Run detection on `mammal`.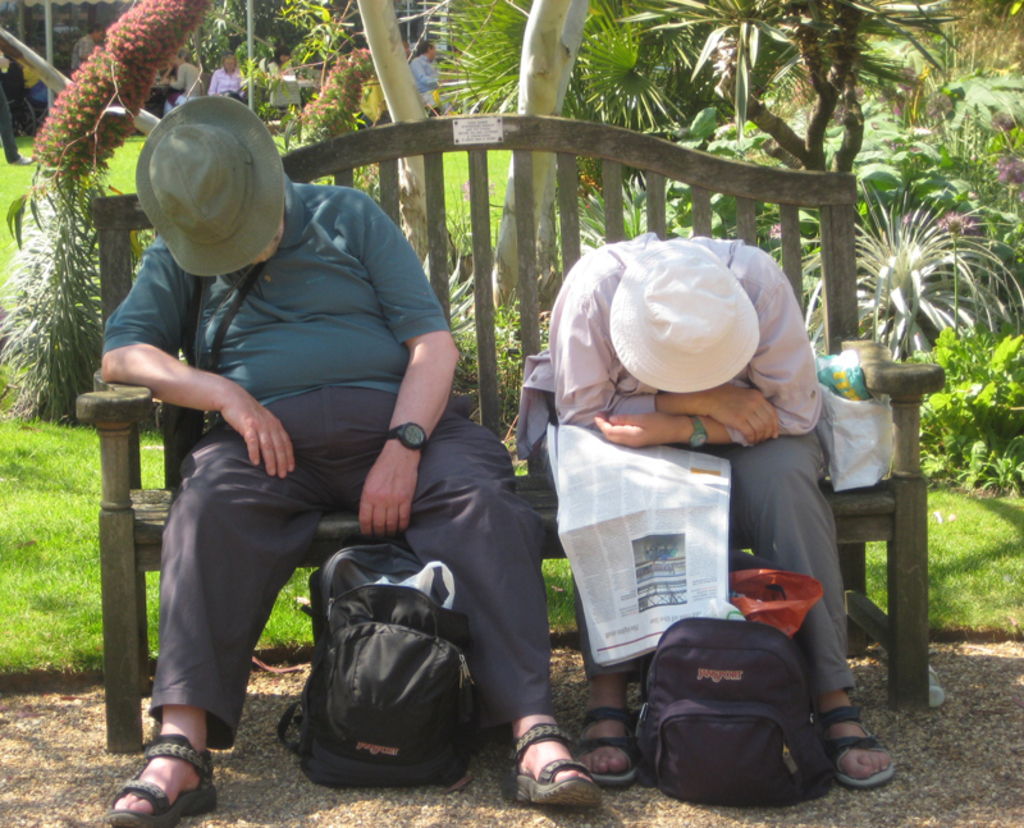
Result: crop(67, 24, 104, 77).
